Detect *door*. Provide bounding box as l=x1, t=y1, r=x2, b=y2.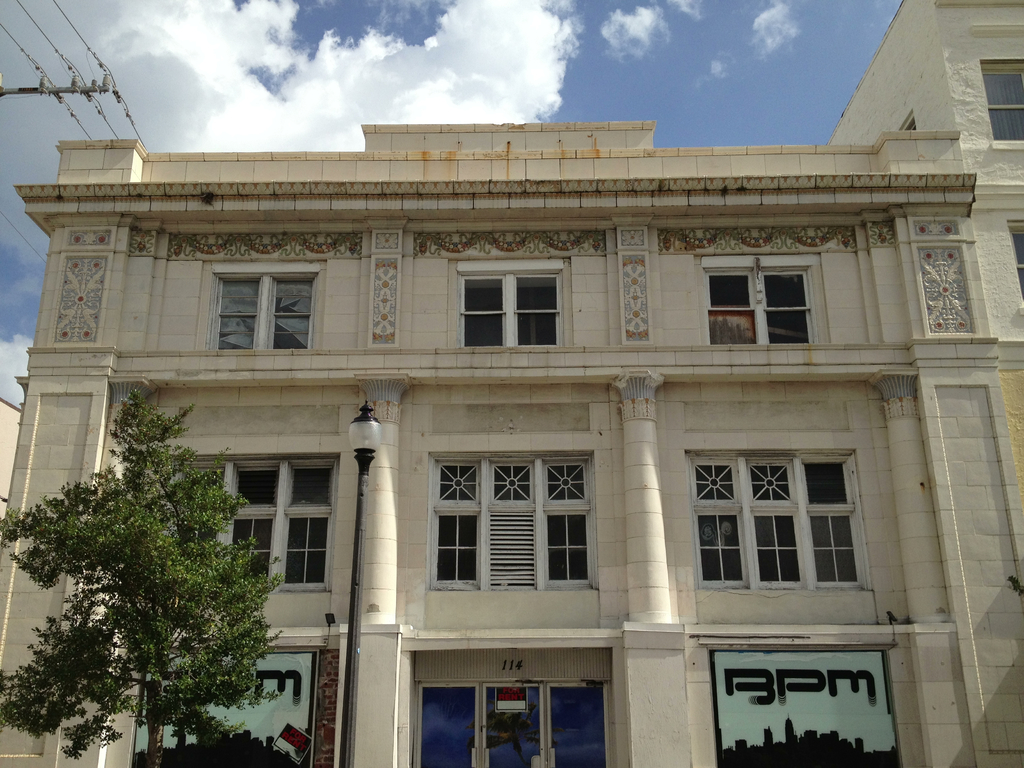
l=478, t=681, r=546, b=766.
